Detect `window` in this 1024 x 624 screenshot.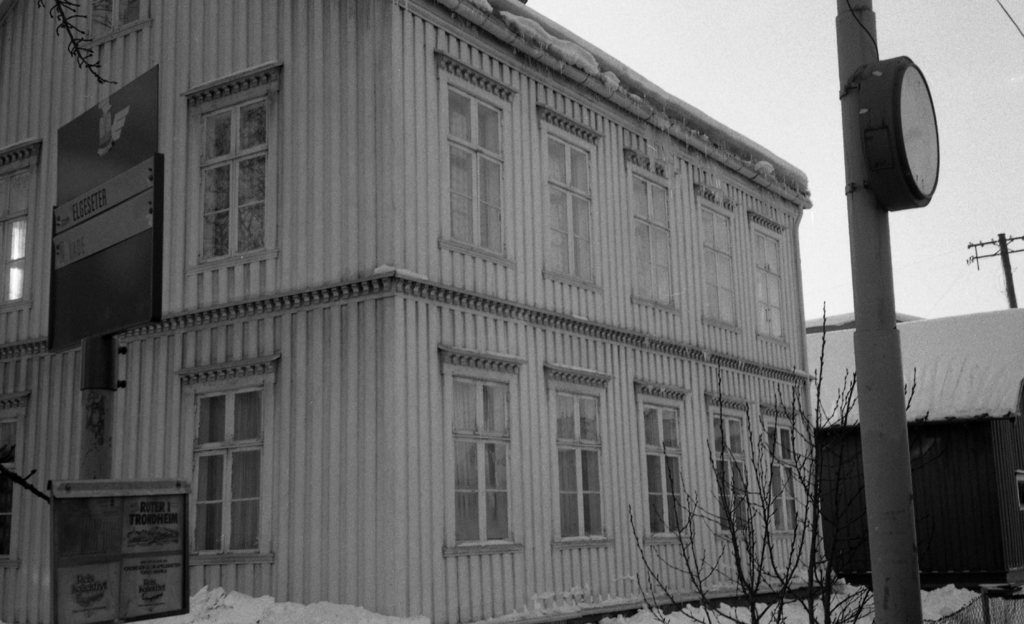
Detection: bbox=[81, 0, 149, 45].
